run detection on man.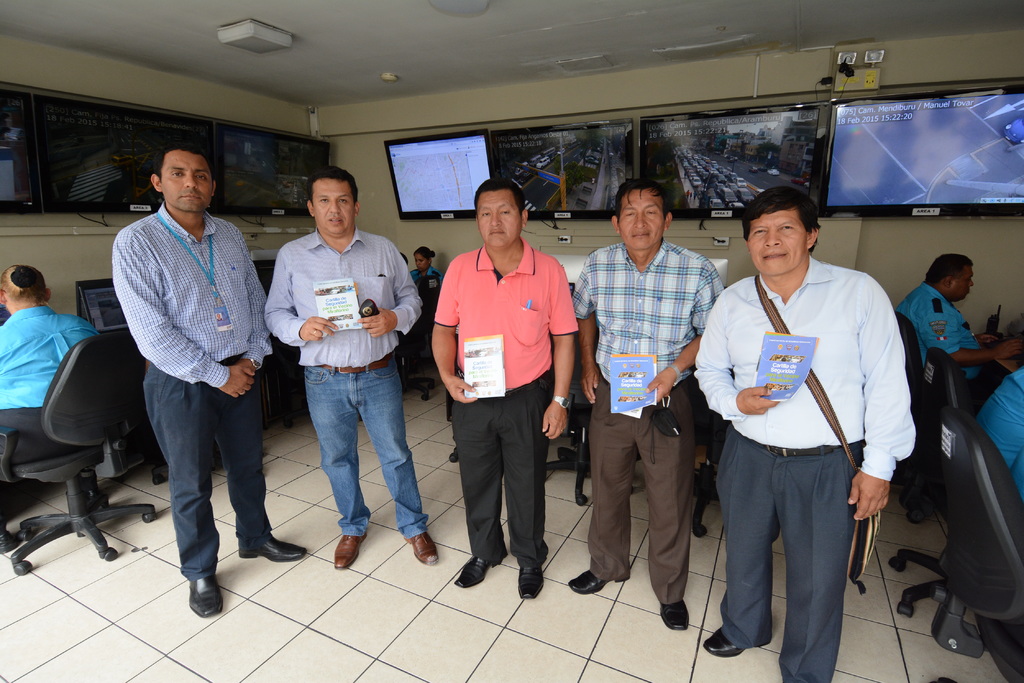
Result: BBox(691, 188, 924, 682).
